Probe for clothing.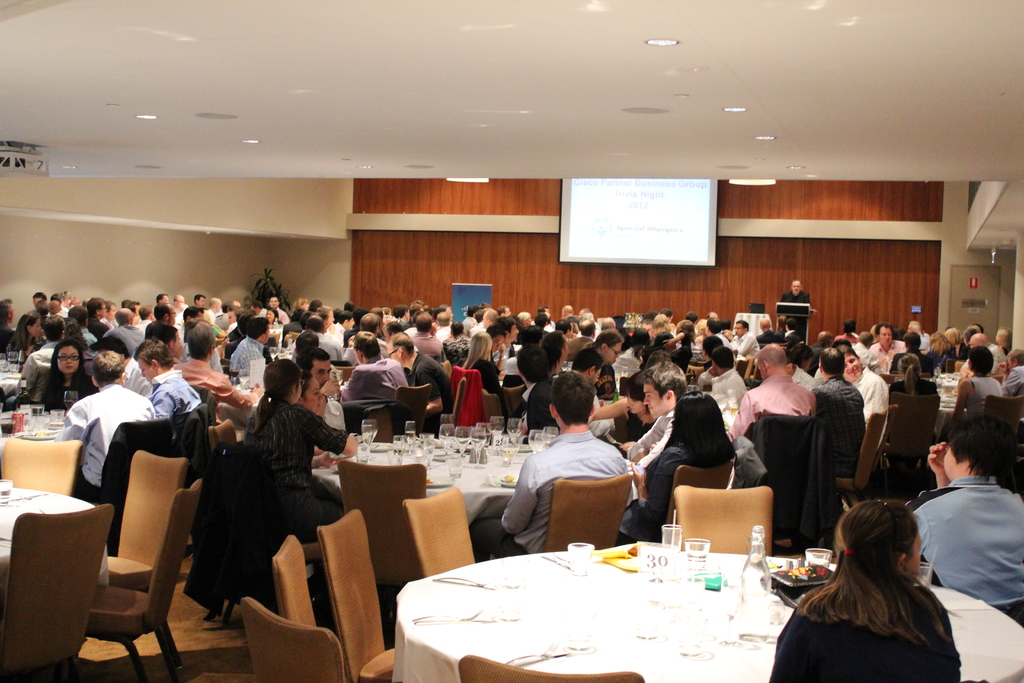
Probe result: {"x1": 250, "y1": 390, "x2": 343, "y2": 509}.
